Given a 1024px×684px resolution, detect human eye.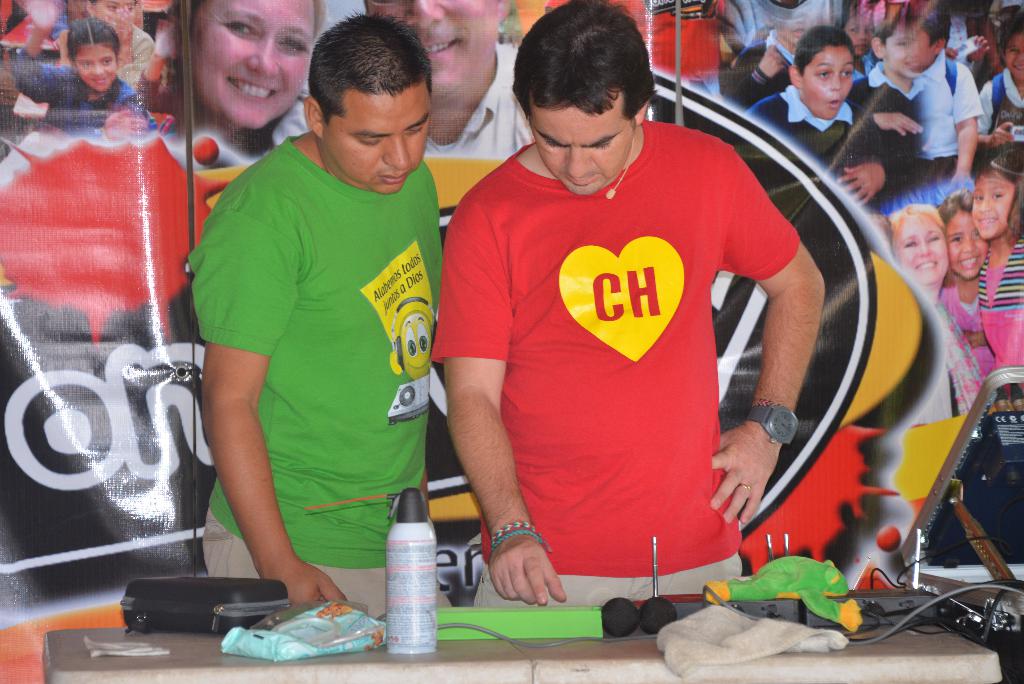
pyautogui.locateOnScreen(948, 236, 966, 243).
